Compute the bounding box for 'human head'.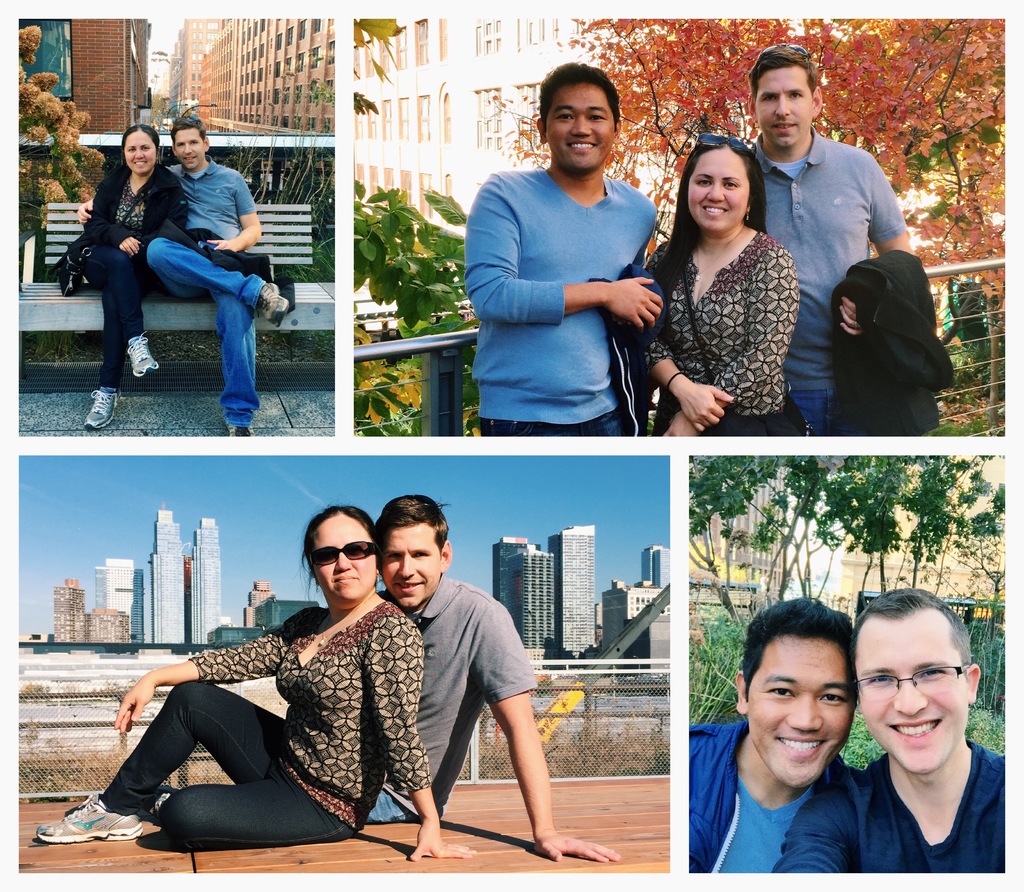
(x1=732, y1=615, x2=893, y2=793).
